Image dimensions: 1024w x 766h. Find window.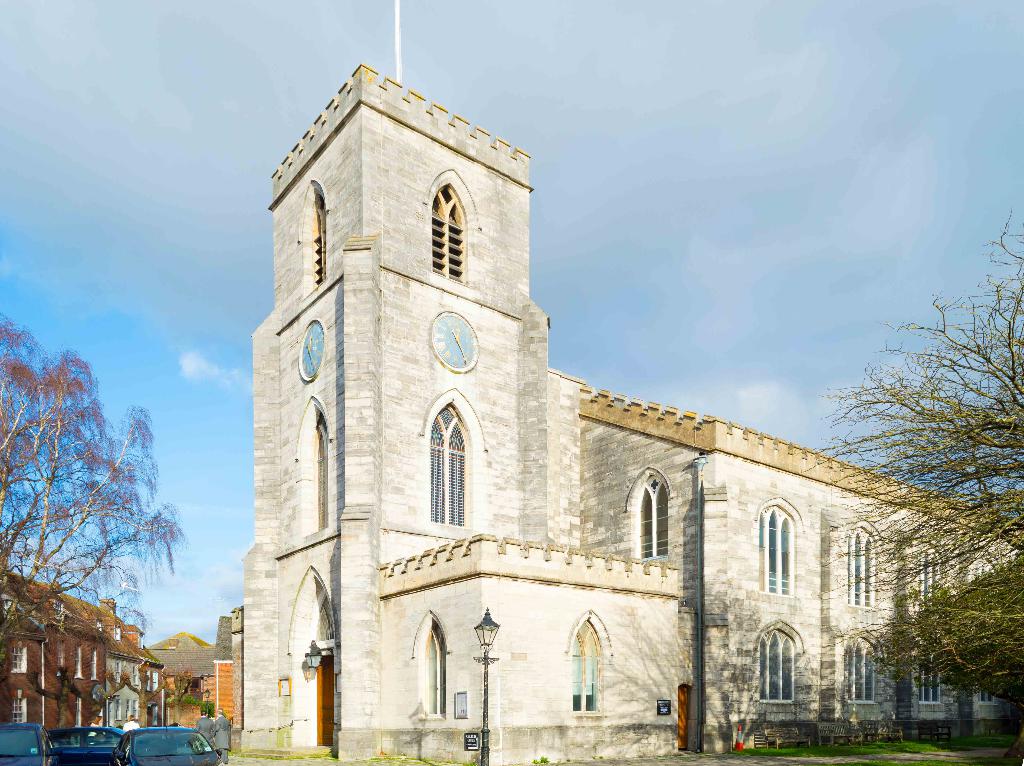
<box>74,648,83,678</box>.
